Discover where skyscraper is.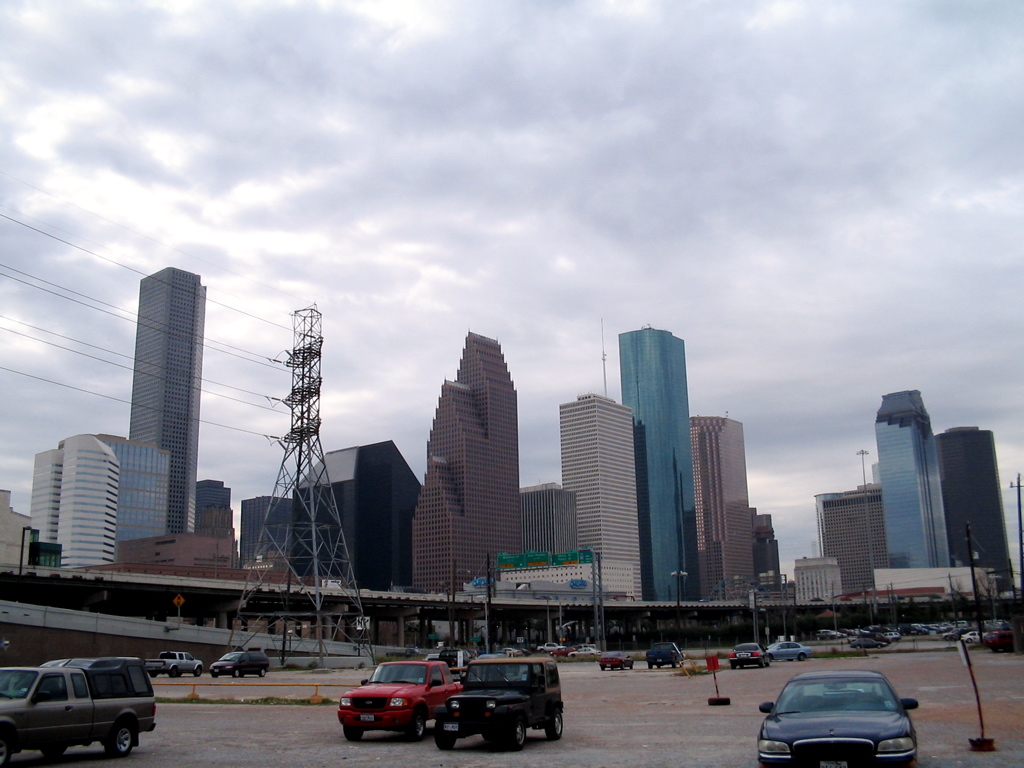
Discovered at 236:492:302:581.
